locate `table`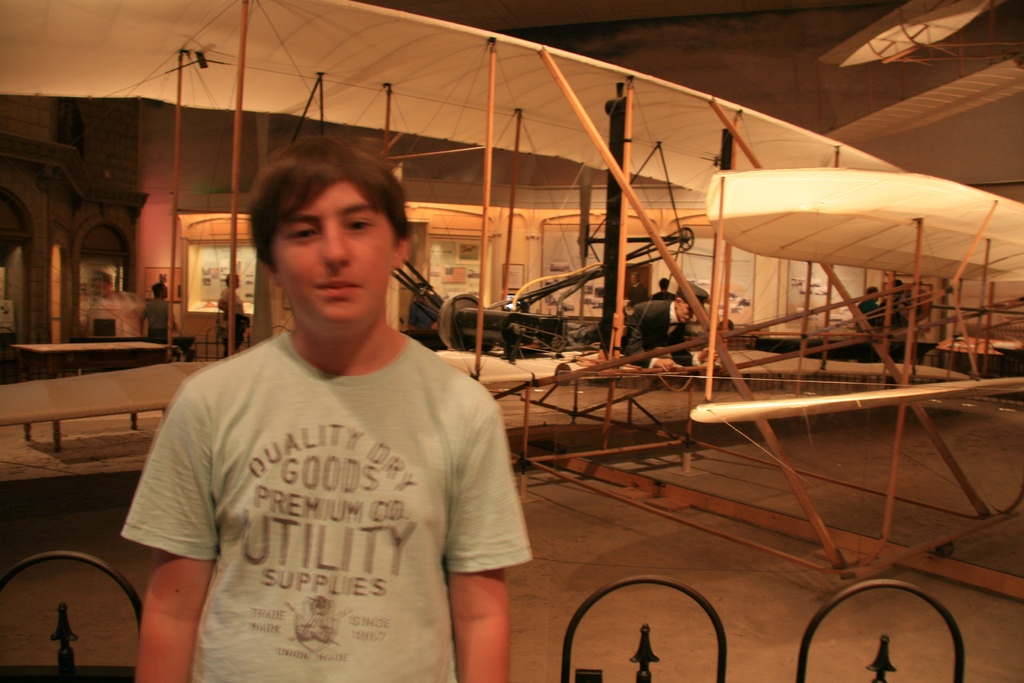
<bbox>940, 334, 1021, 375</bbox>
